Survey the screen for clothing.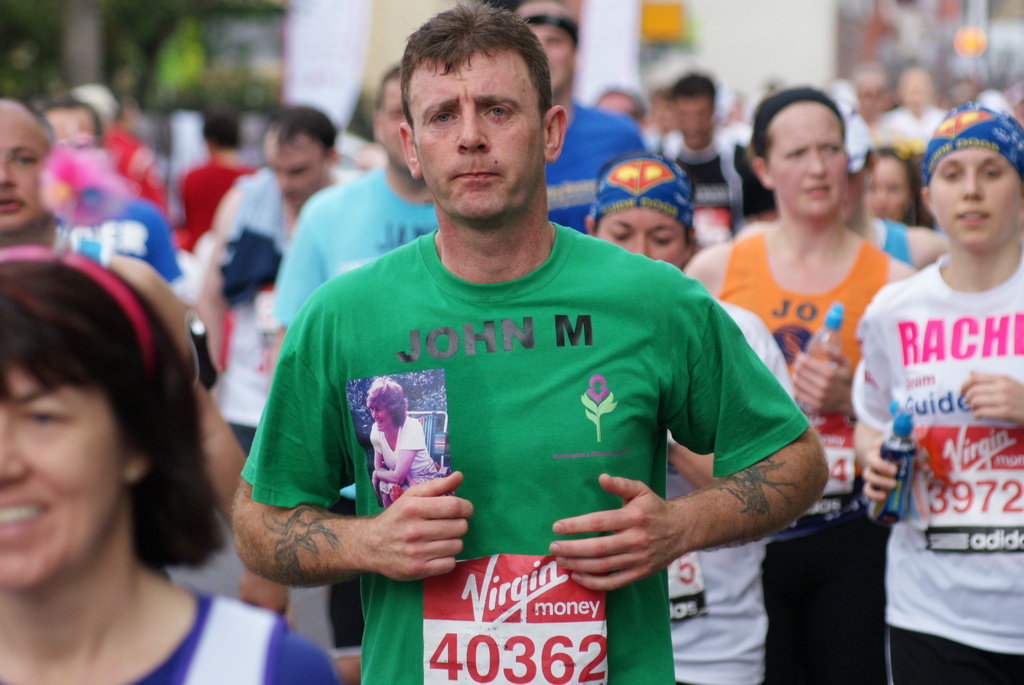
Survey found: 125,588,337,684.
